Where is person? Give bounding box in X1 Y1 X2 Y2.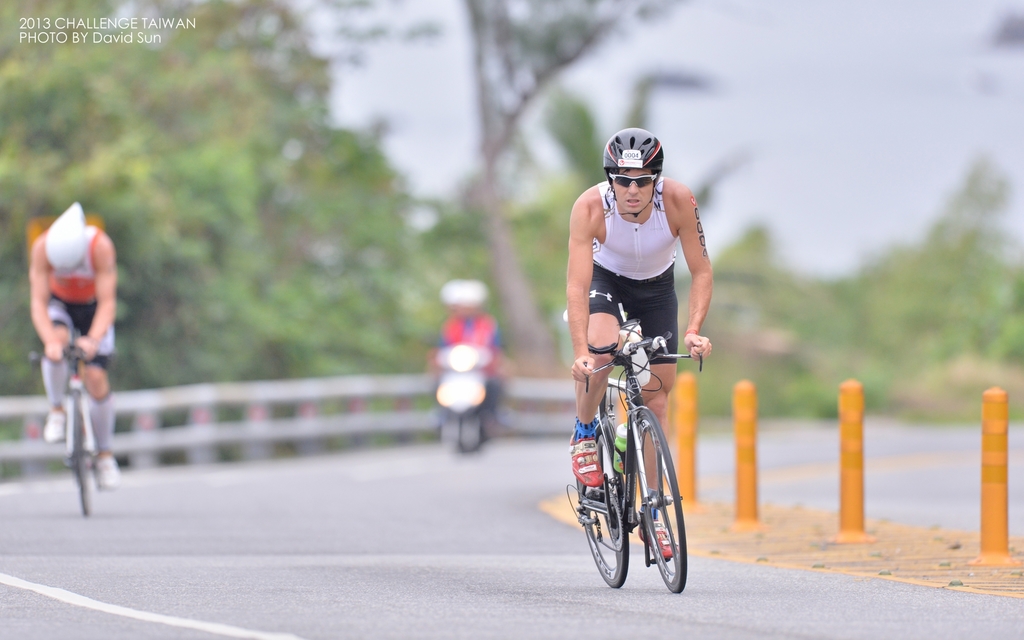
26 200 123 492.
